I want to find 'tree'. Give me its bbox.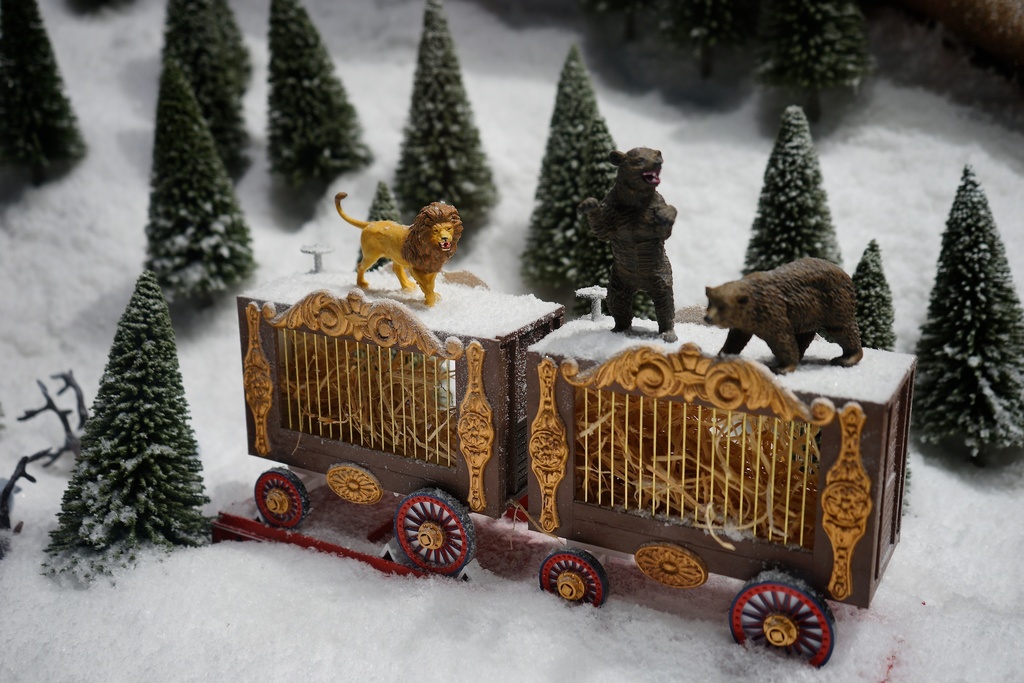
<box>572,118,665,320</box>.
